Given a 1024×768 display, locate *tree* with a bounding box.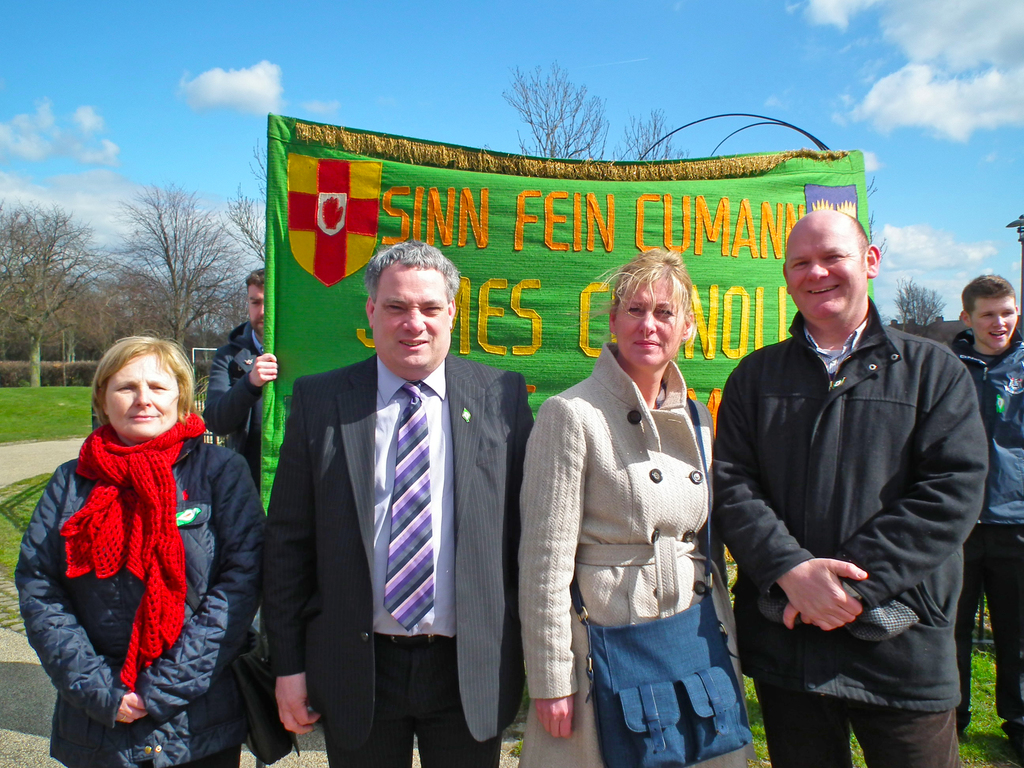
Located: bbox(607, 103, 695, 161).
